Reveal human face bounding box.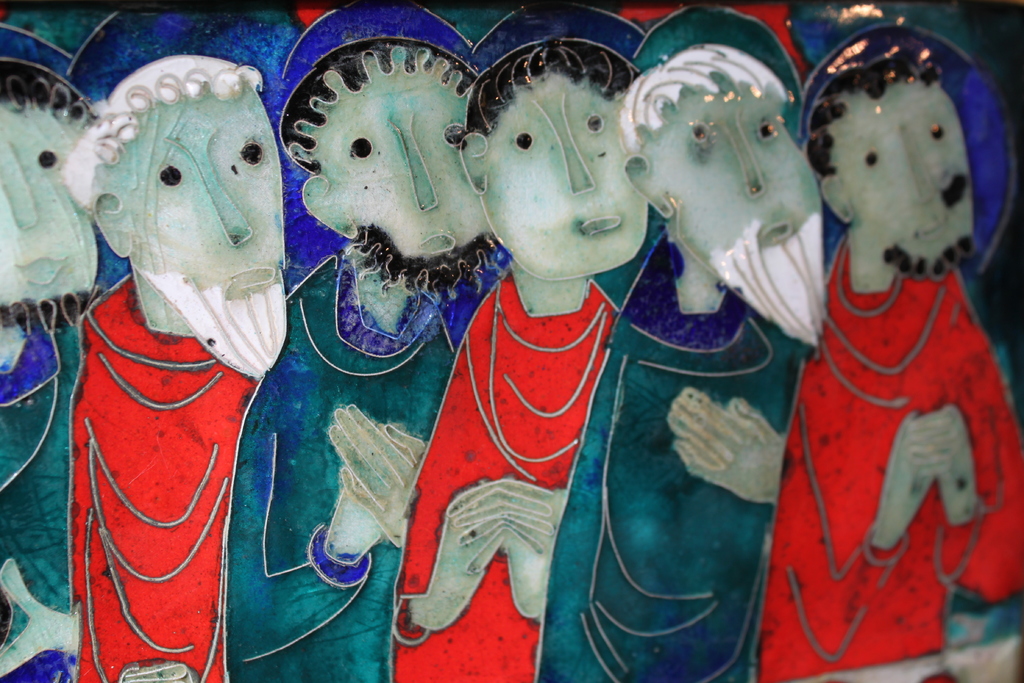
Revealed: crop(93, 90, 278, 302).
